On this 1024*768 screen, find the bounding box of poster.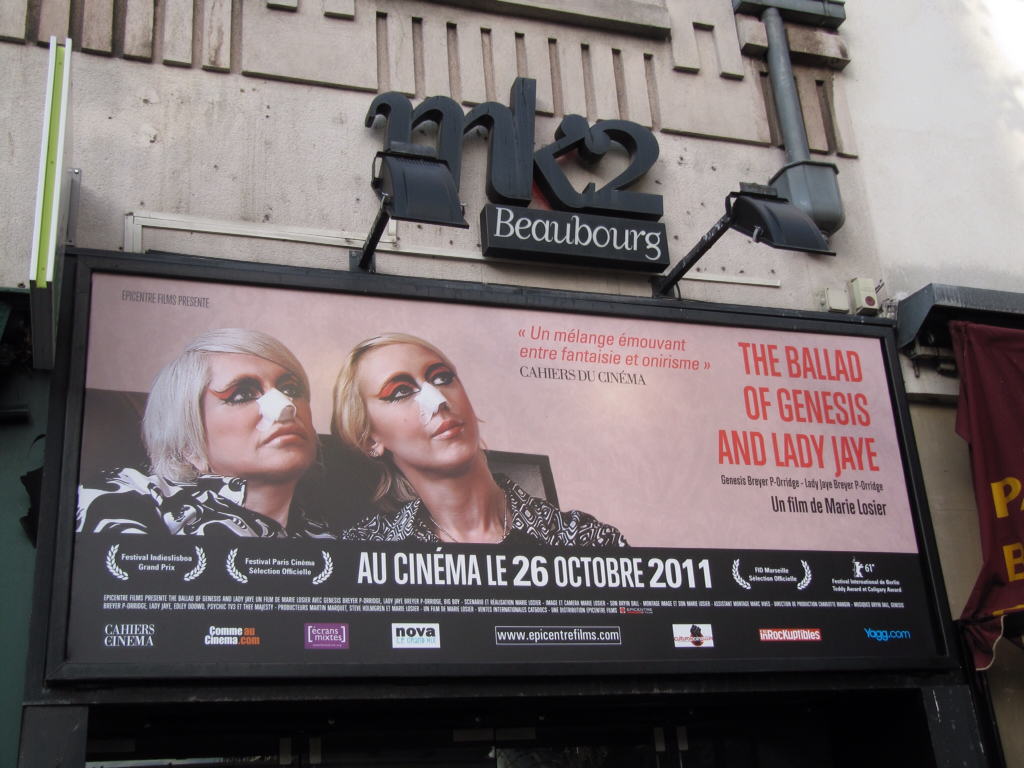
Bounding box: (left=68, top=271, right=954, bottom=655).
